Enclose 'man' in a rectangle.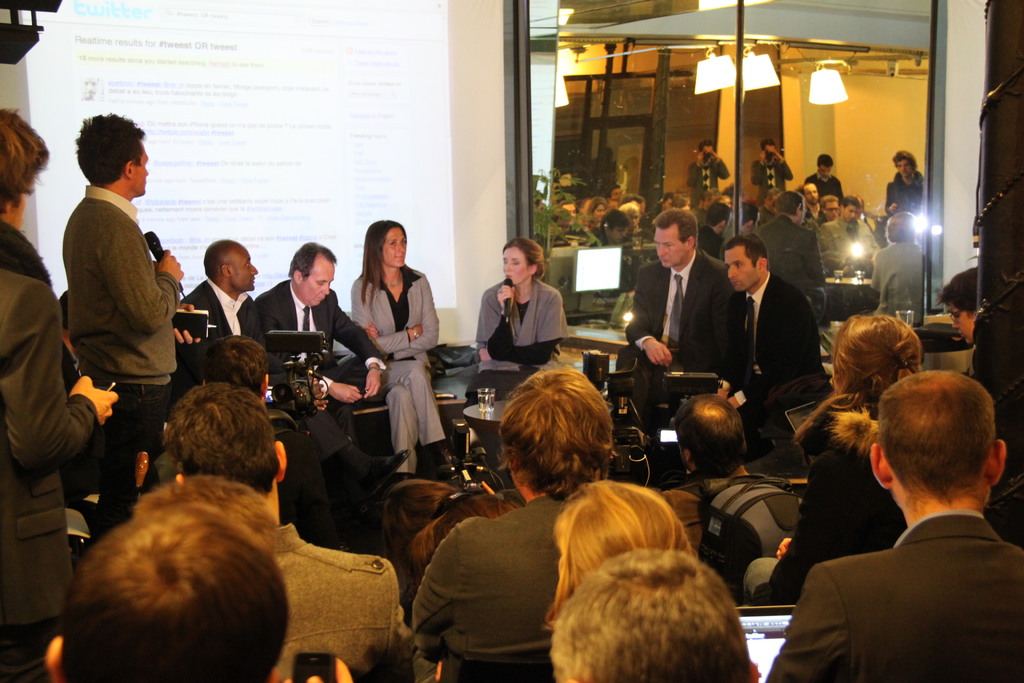
{"x1": 829, "y1": 193, "x2": 872, "y2": 276}.
